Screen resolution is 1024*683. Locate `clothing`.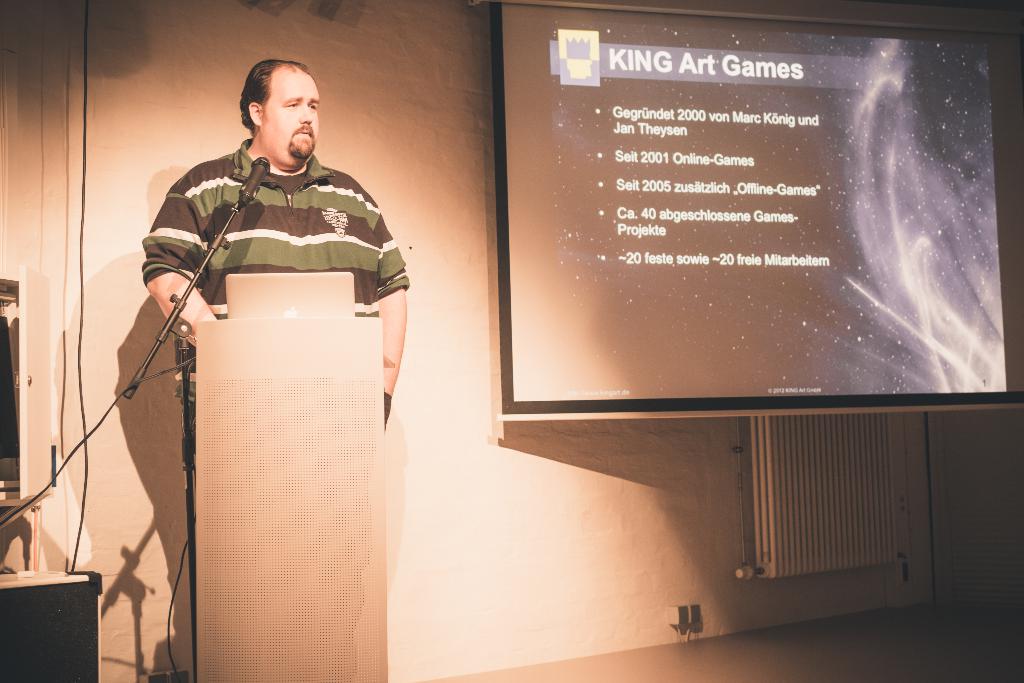
<box>140,138,411,410</box>.
